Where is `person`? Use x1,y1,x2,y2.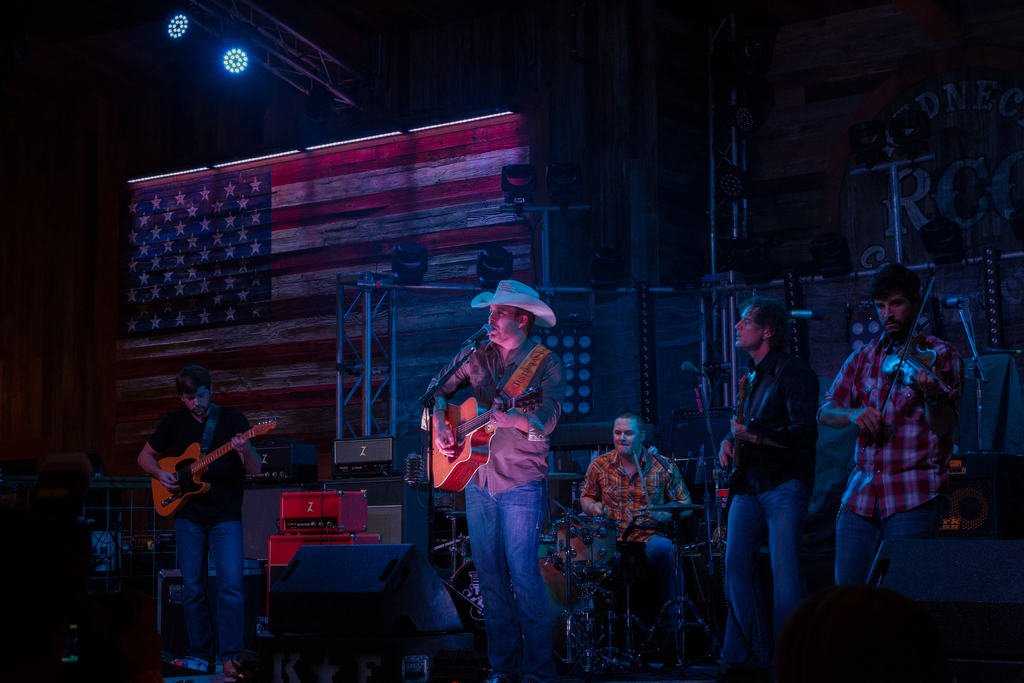
140,341,257,632.
